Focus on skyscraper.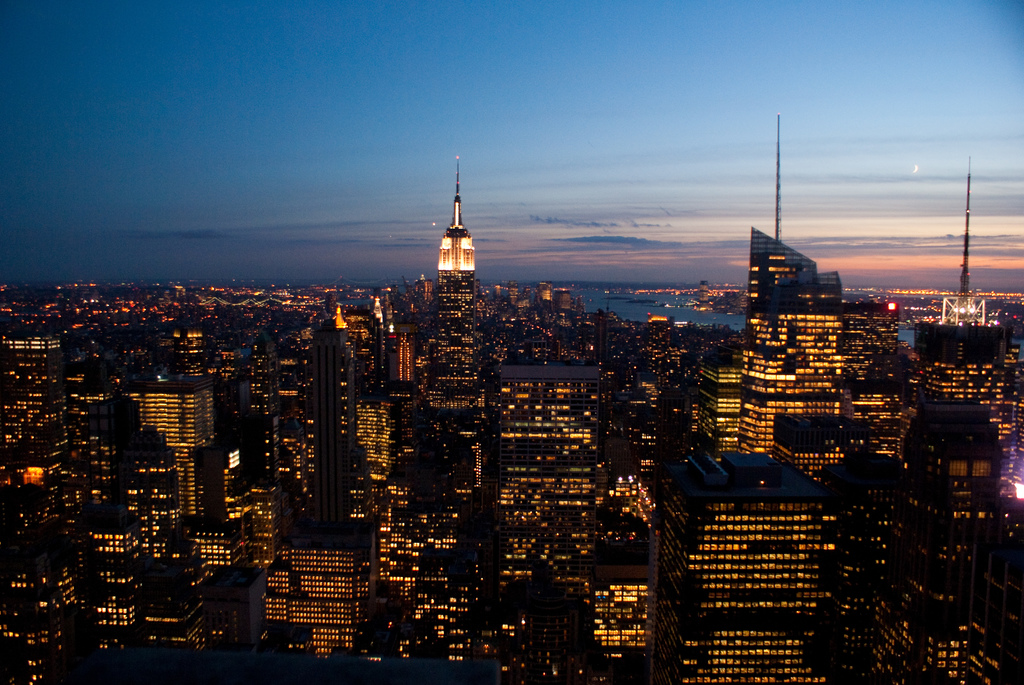
Focused at [left=257, top=507, right=377, bottom=663].
